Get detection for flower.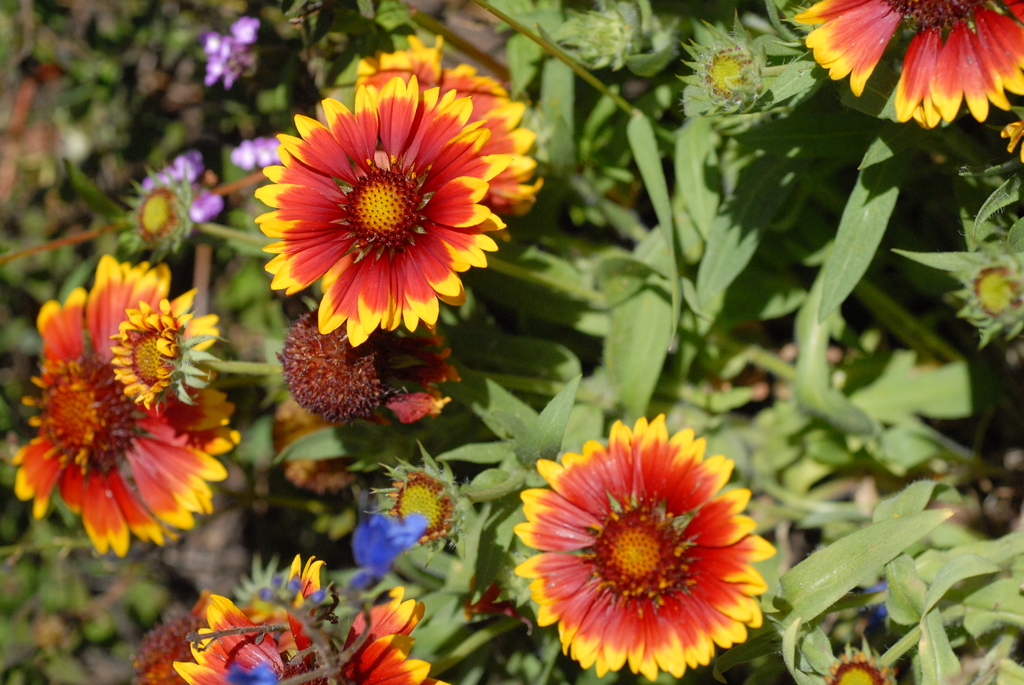
Detection: {"left": 140, "top": 153, "right": 224, "bottom": 229}.
